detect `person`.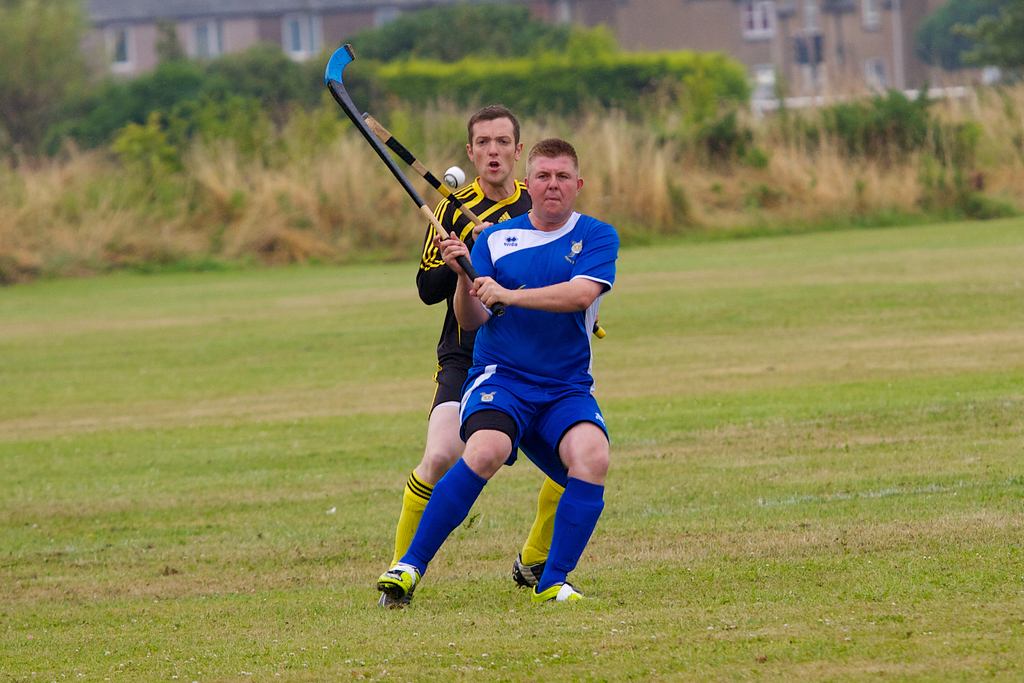
Detected at {"x1": 384, "y1": 106, "x2": 565, "y2": 583}.
